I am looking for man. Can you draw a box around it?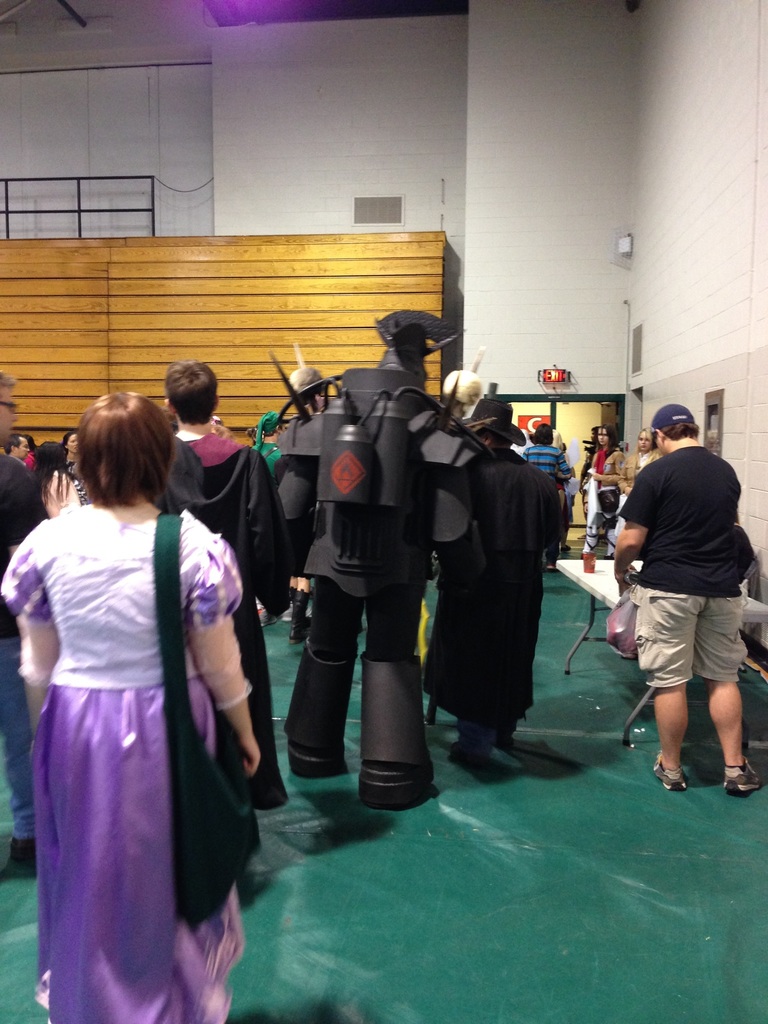
Sure, the bounding box is 0/375/44/865.
